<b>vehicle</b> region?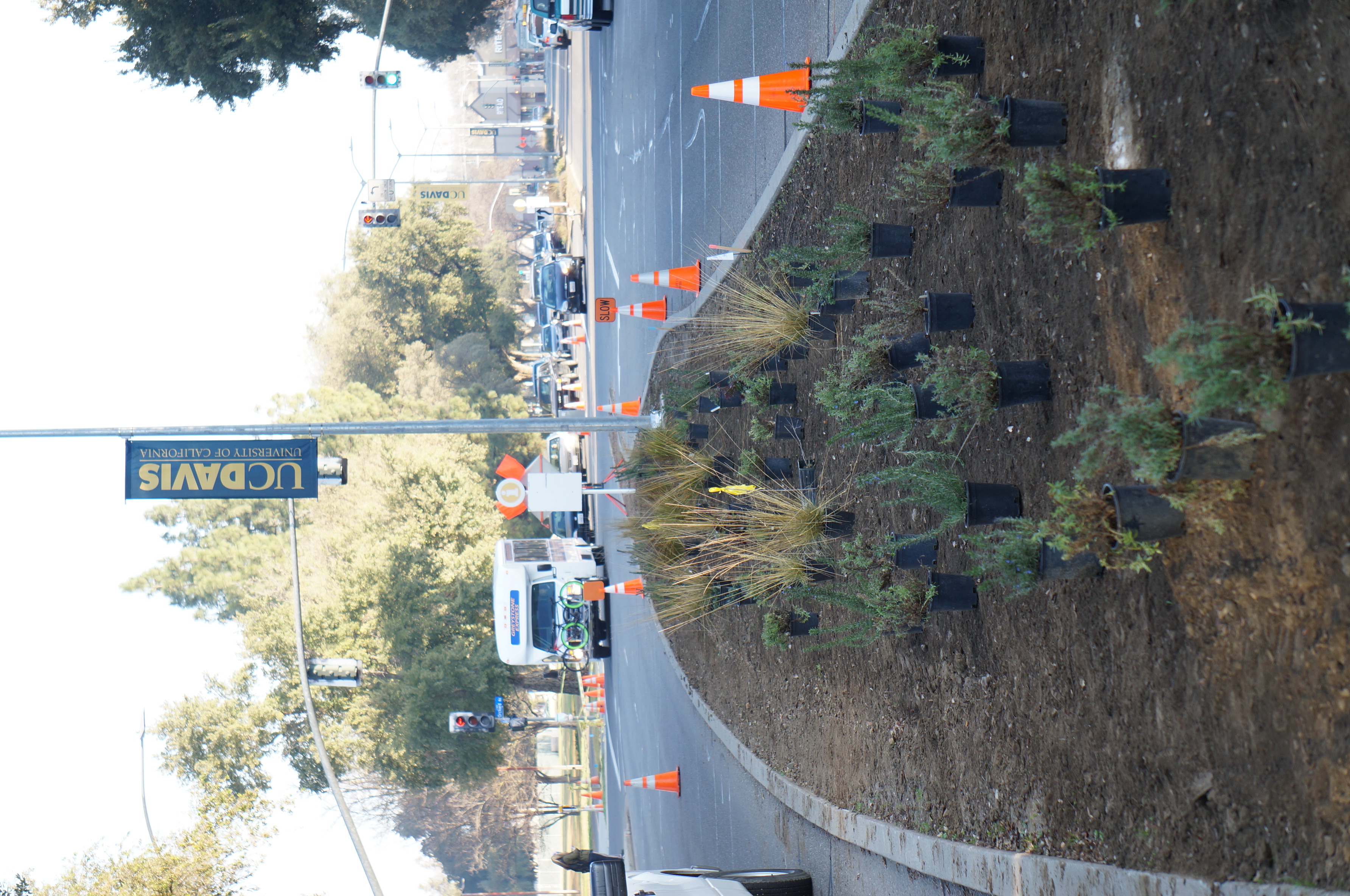
(x1=202, y1=123, x2=215, y2=134)
